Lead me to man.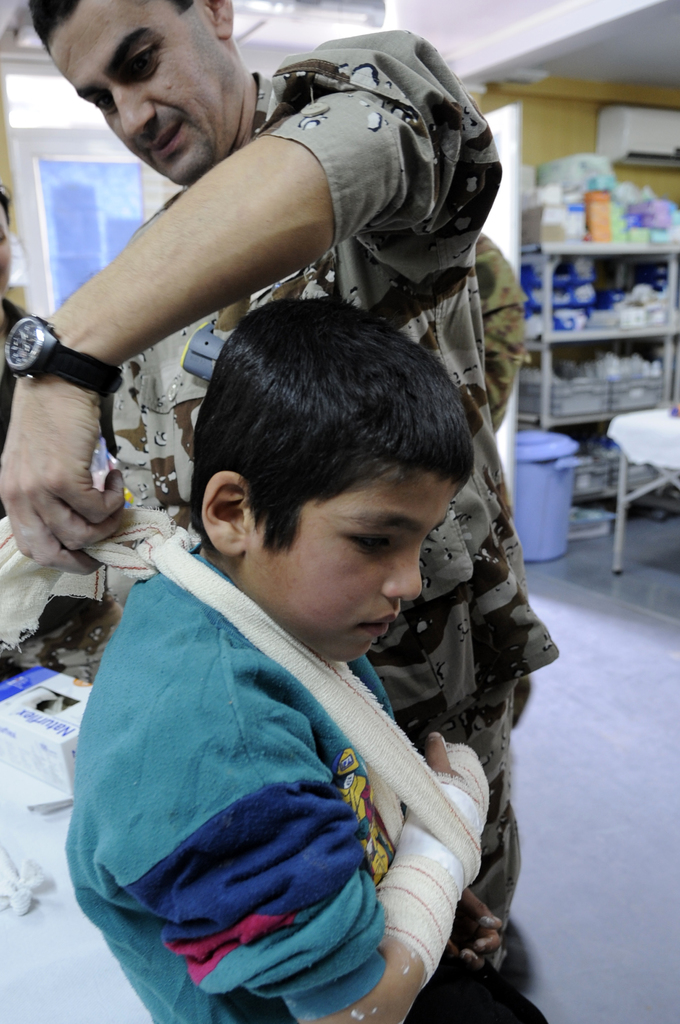
Lead to [left=0, top=0, right=562, bottom=1023].
